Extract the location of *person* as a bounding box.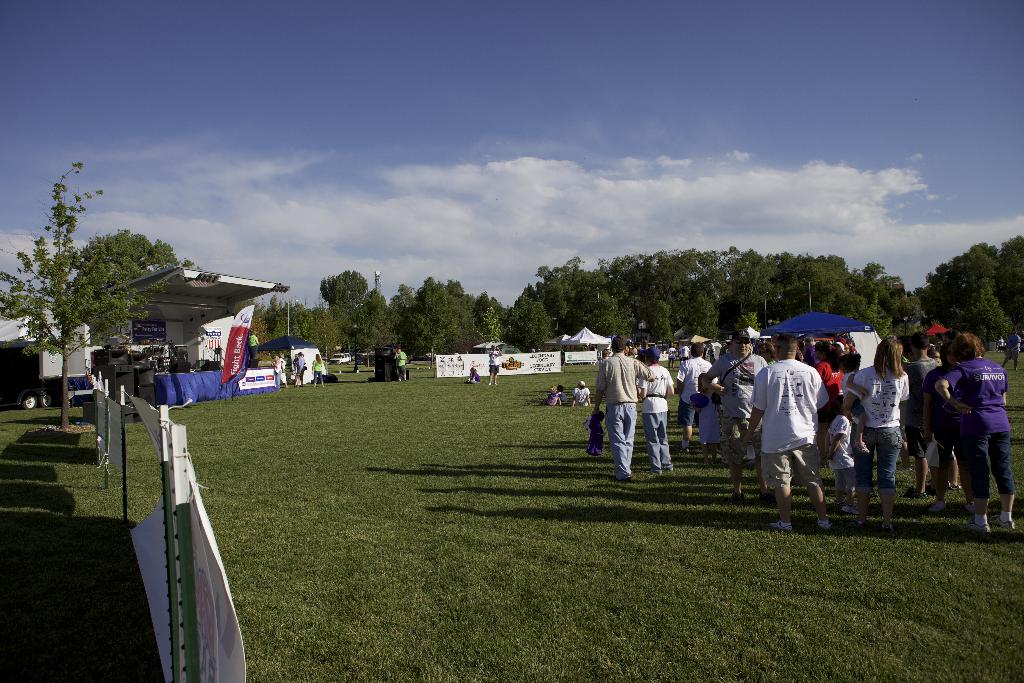
detection(542, 384, 559, 404).
